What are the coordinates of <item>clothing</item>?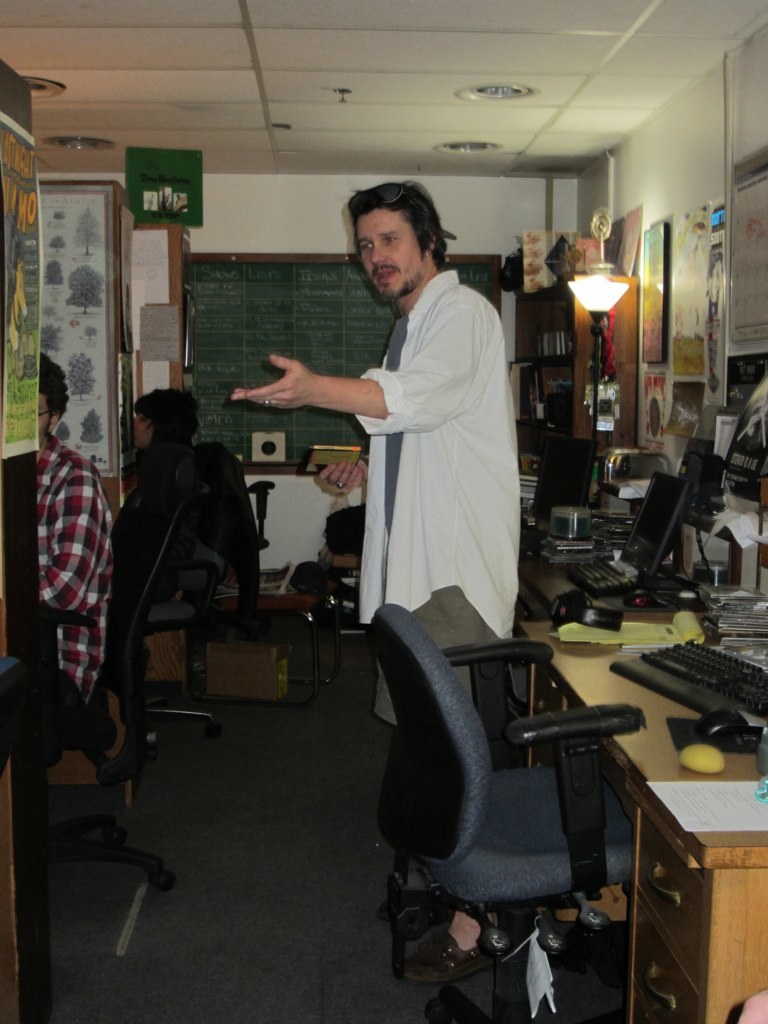
select_region(33, 457, 132, 744).
